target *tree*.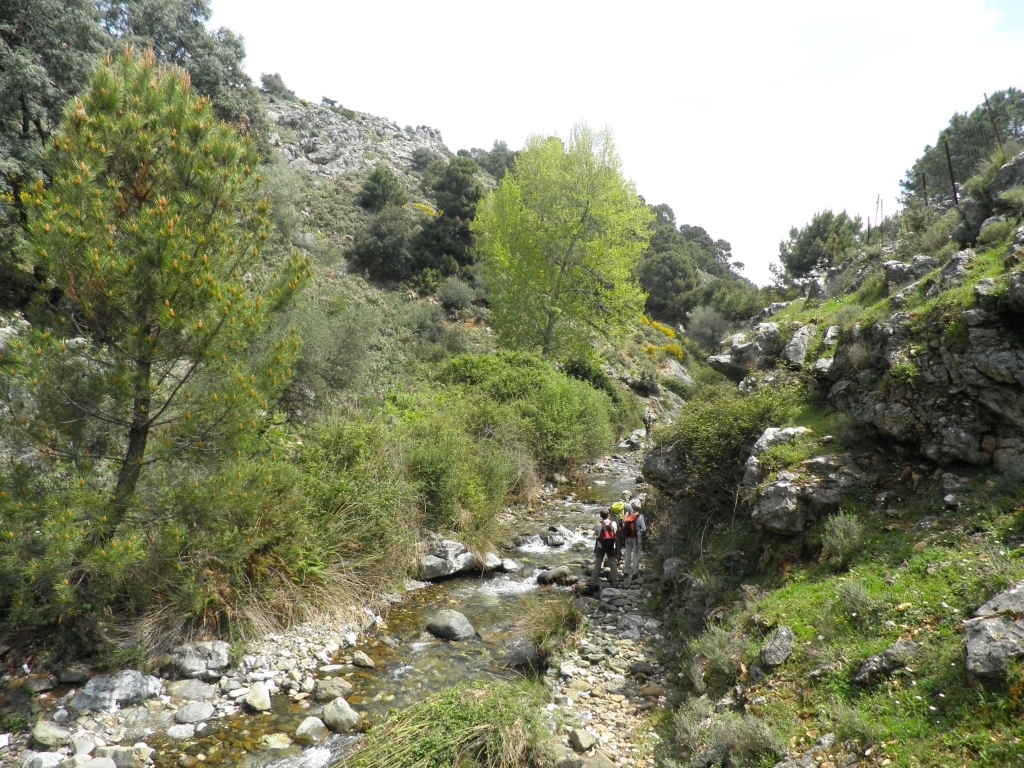
Target region: x1=0 y1=0 x2=272 y2=280.
